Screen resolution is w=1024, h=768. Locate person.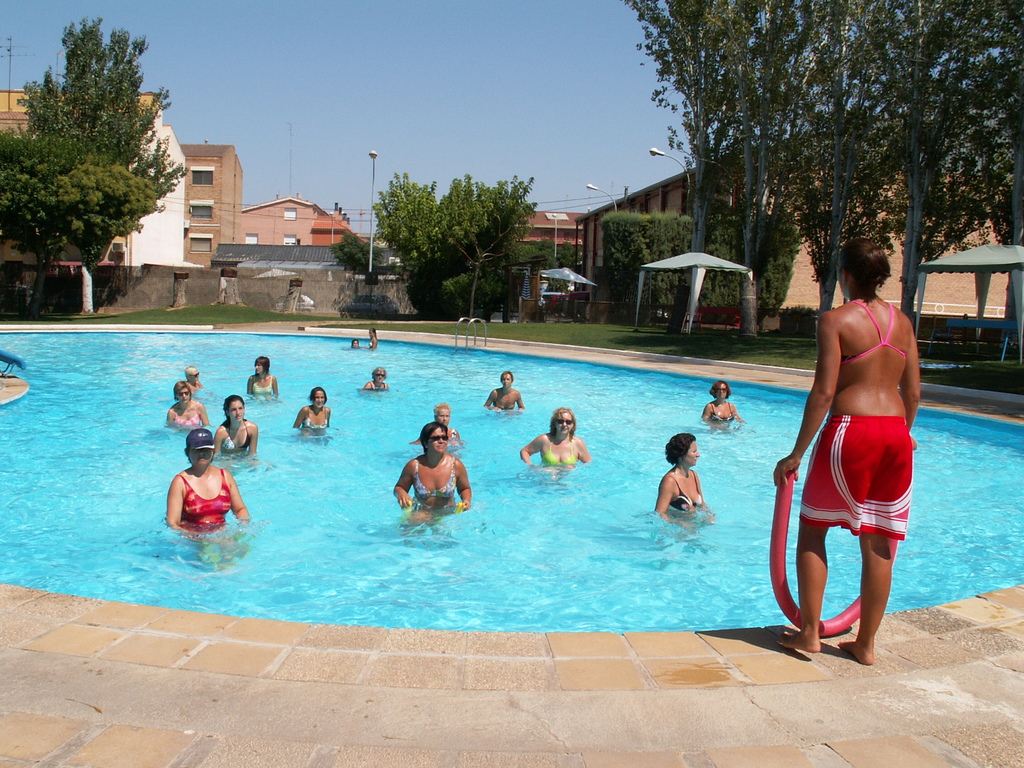
(165, 425, 246, 554).
